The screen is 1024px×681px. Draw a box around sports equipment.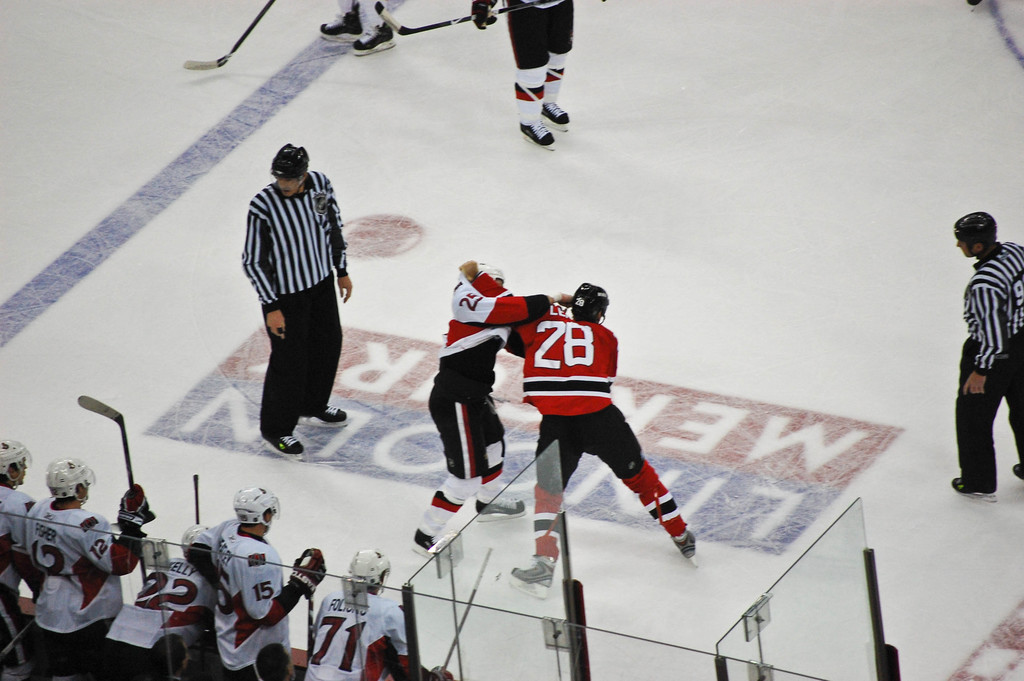
bbox=(49, 460, 97, 504).
